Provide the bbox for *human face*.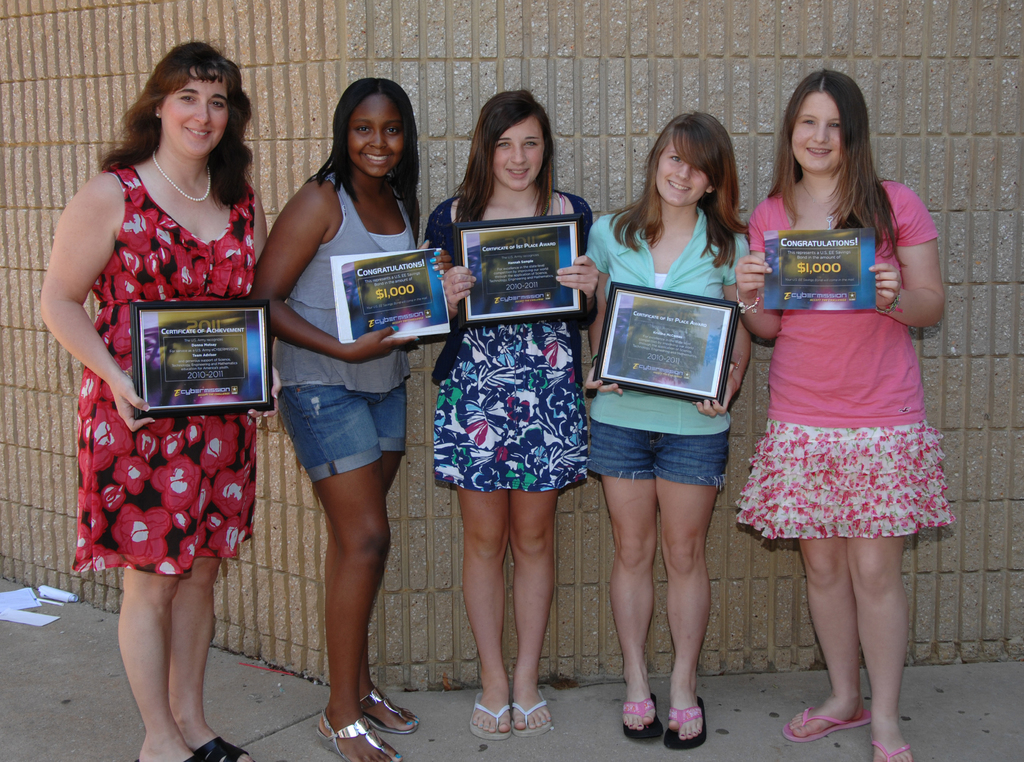
crop(650, 133, 711, 213).
